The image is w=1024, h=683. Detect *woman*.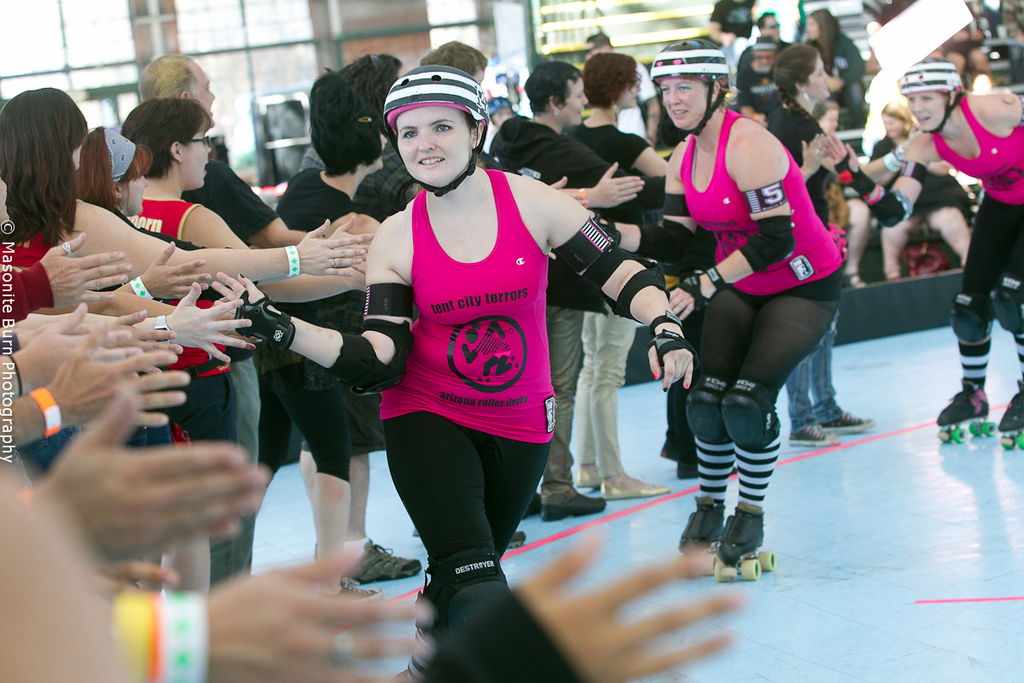
Detection: locate(67, 129, 263, 311).
